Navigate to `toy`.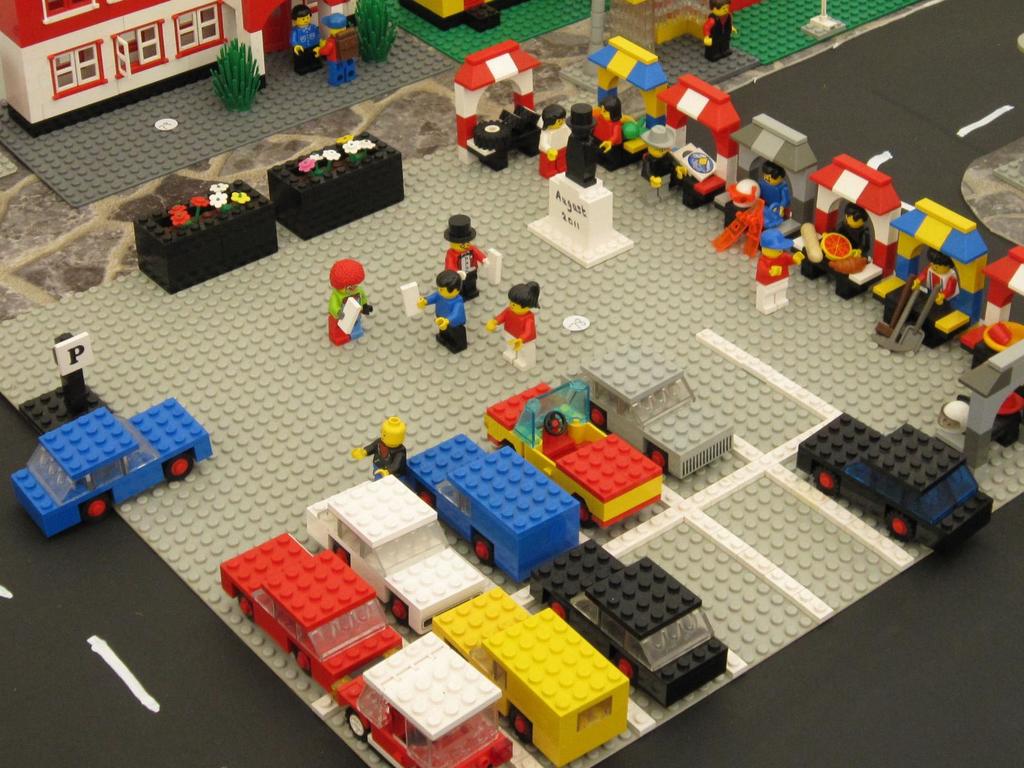
Navigation target: (531, 104, 593, 182).
